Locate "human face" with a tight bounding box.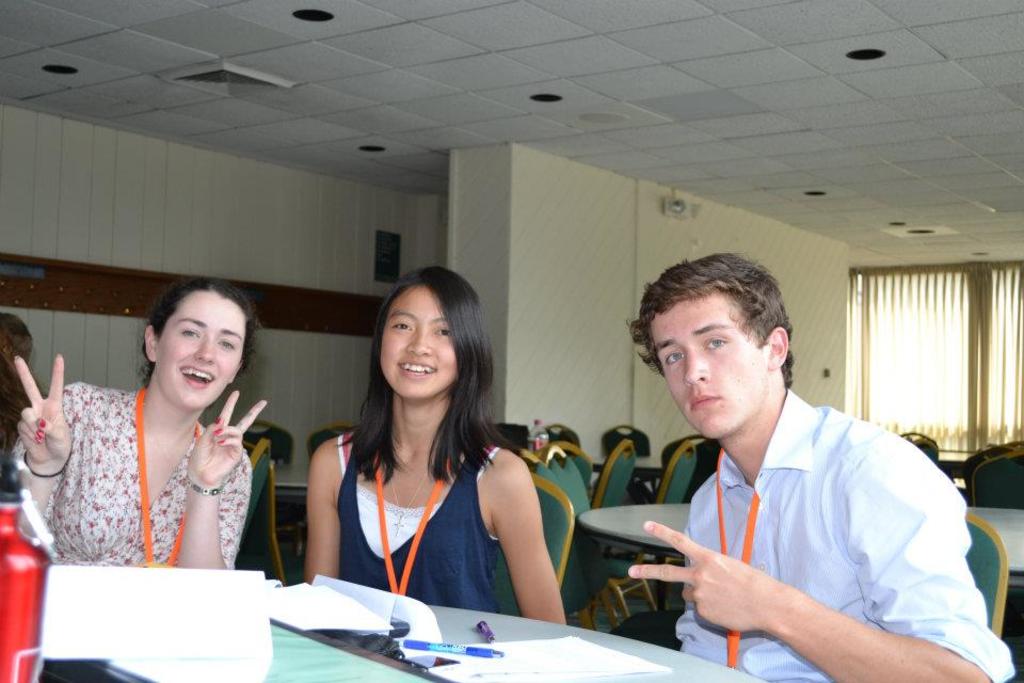
{"left": 380, "top": 286, "right": 459, "bottom": 401}.
